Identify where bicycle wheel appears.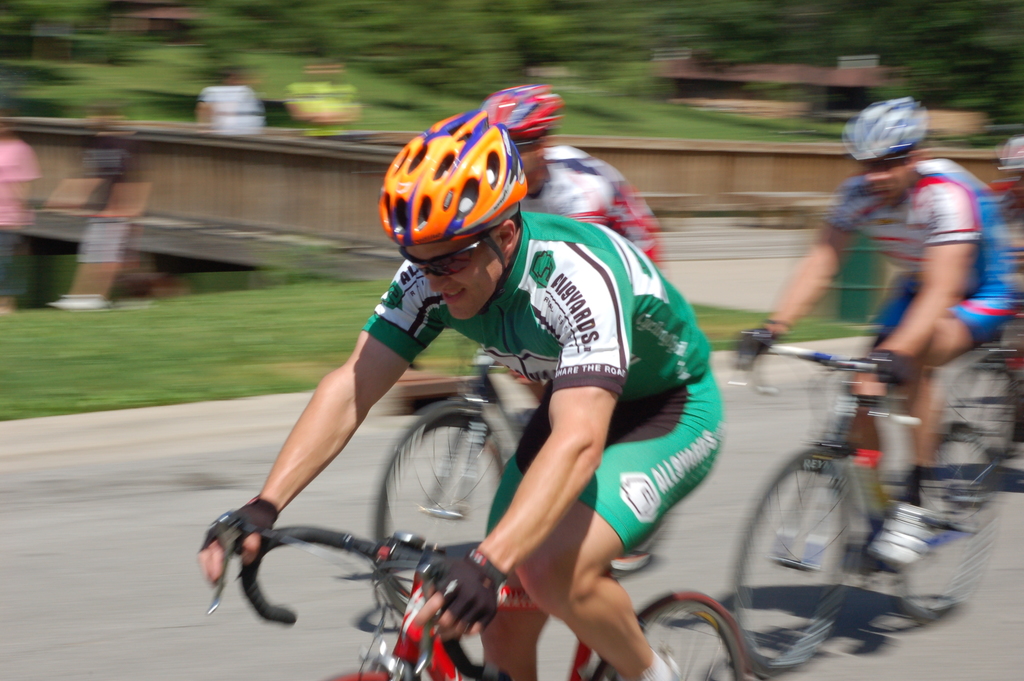
Appears at [x1=591, y1=590, x2=759, y2=680].
